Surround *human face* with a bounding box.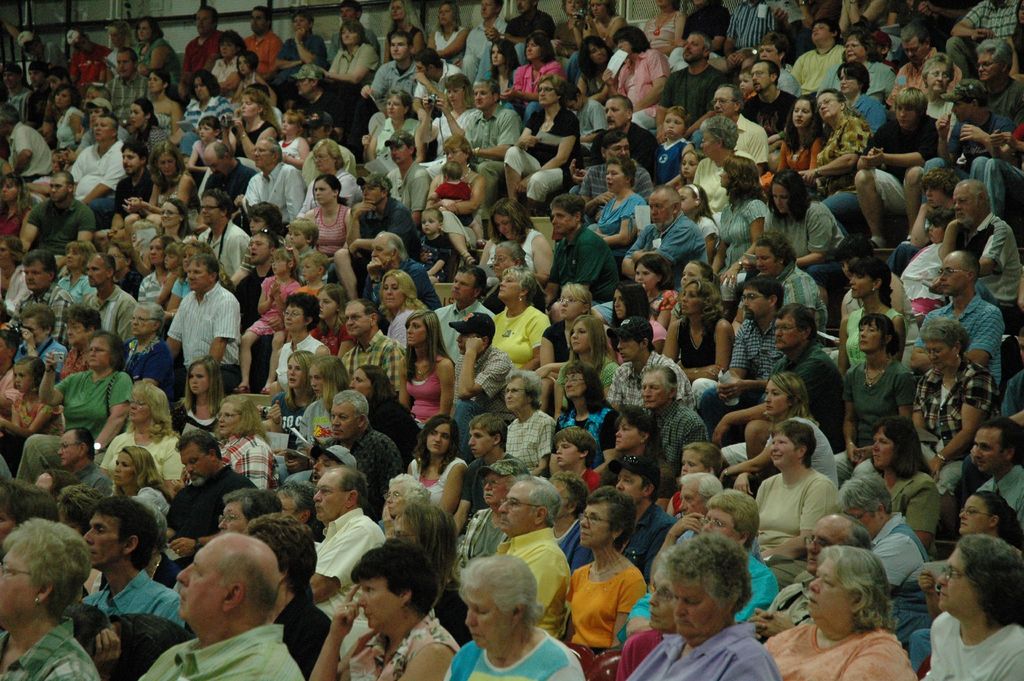
(391, 144, 410, 163).
